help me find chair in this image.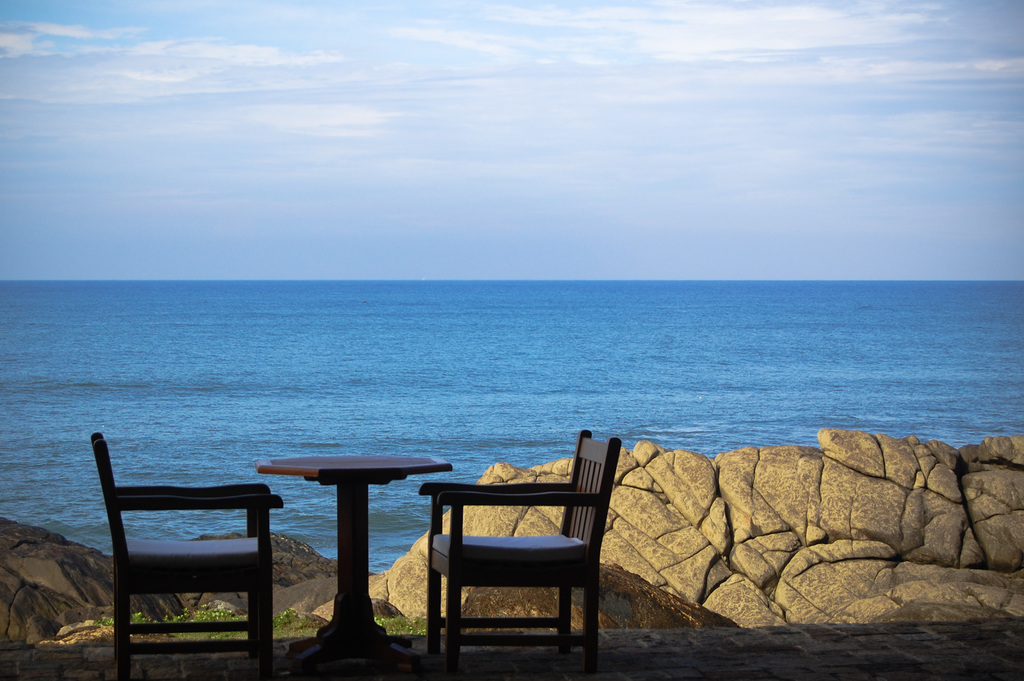
Found it: pyautogui.locateOnScreen(89, 431, 296, 675).
